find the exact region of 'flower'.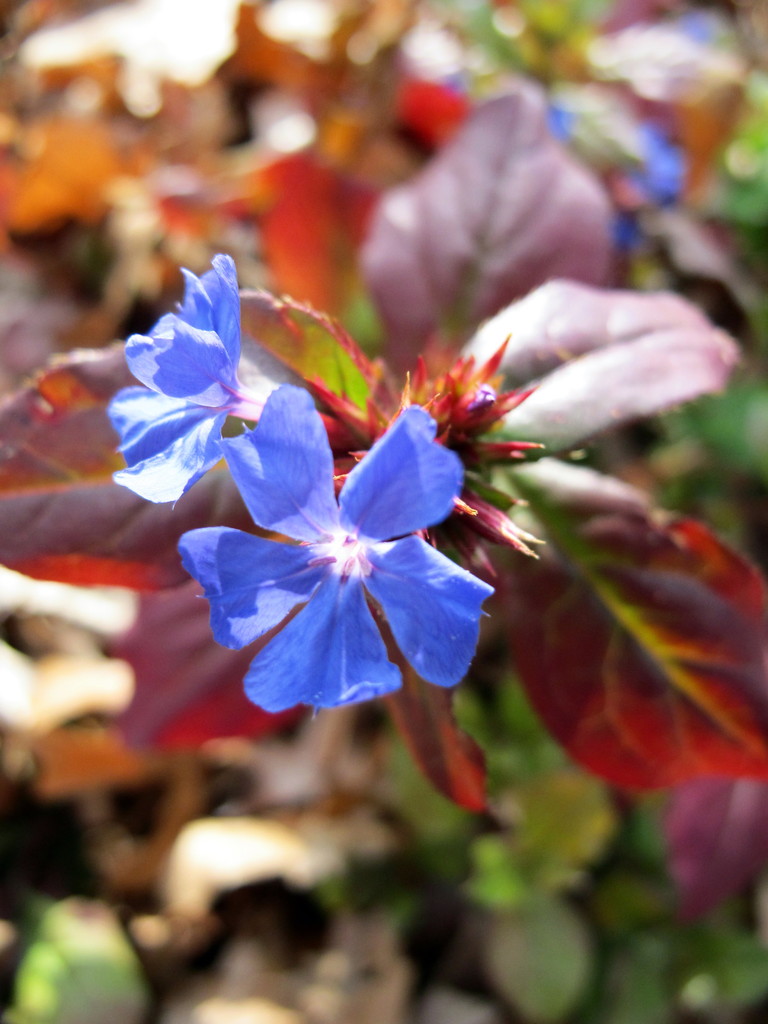
Exact region: (x1=180, y1=387, x2=501, y2=716).
